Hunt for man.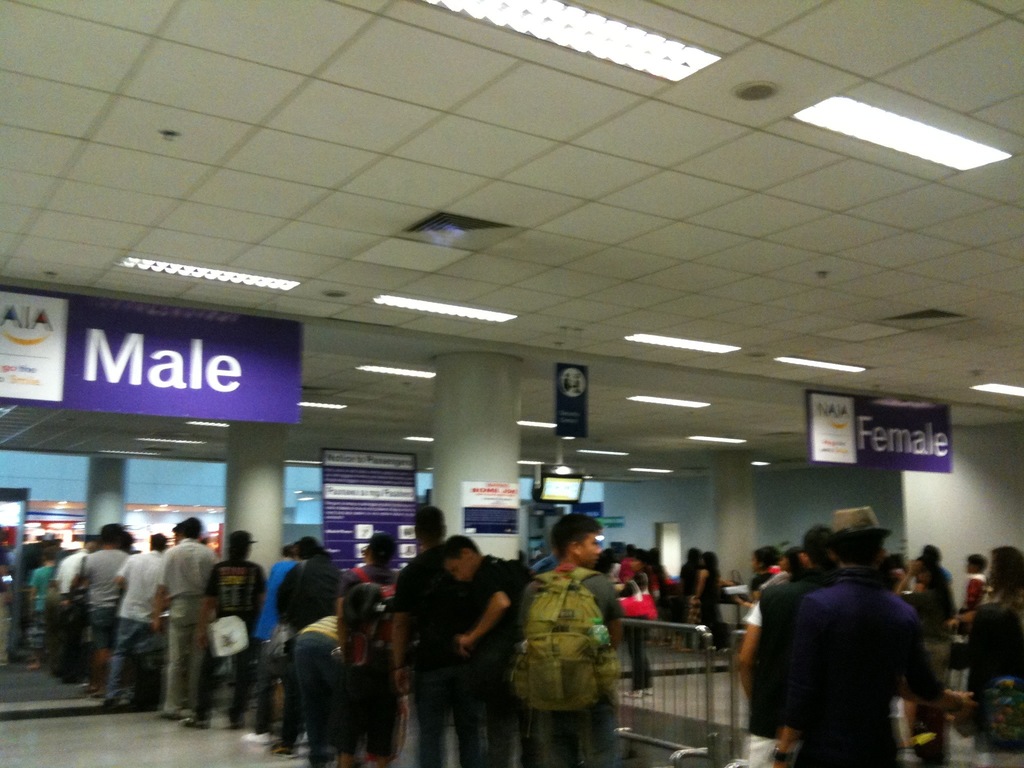
Hunted down at l=295, t=611, r=358, b=767.
